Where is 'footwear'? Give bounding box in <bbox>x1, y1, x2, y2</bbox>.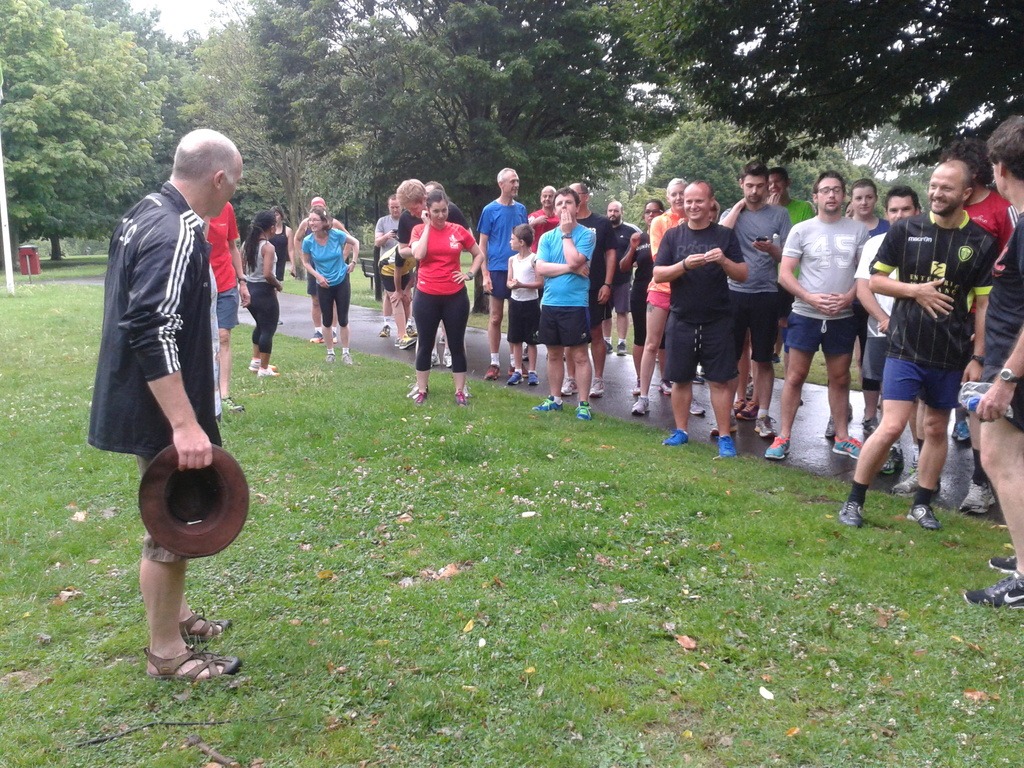
<bbox>766, 436, 794, 461</bbox>.
